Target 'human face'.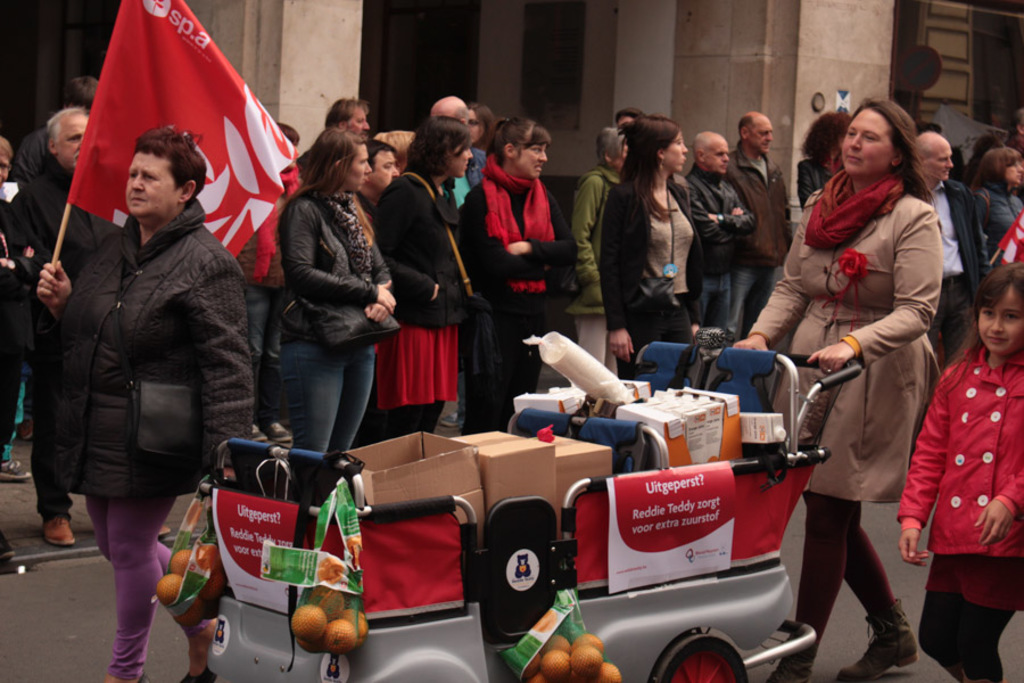
Target region: (x1=926, y1=137, x2=951, y2=178).
